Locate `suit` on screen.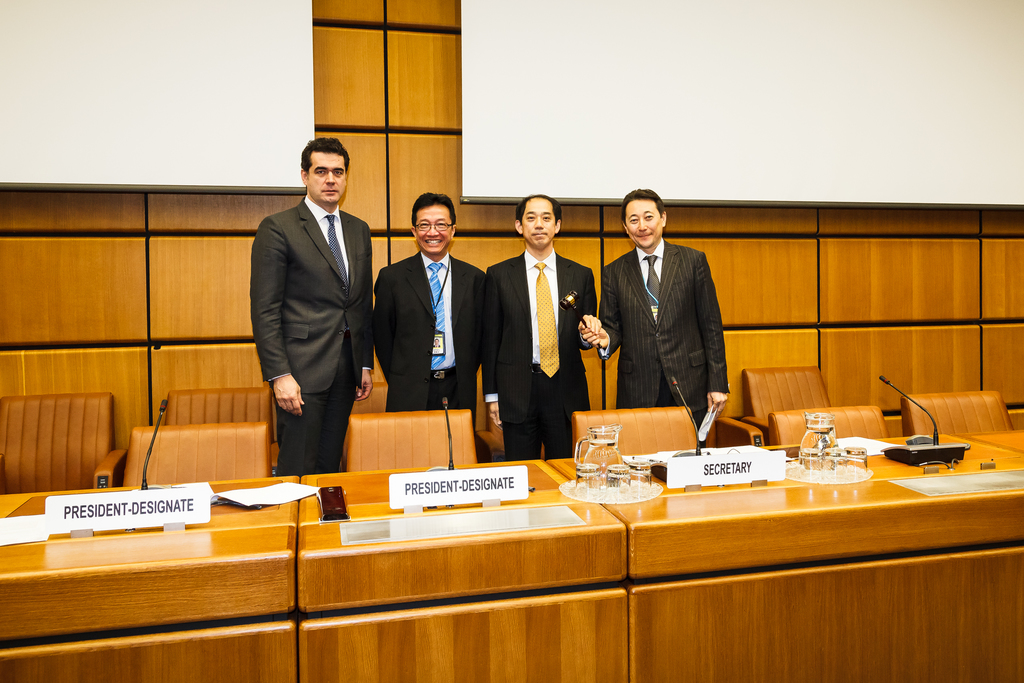
On screen at 371:252:488:434.
